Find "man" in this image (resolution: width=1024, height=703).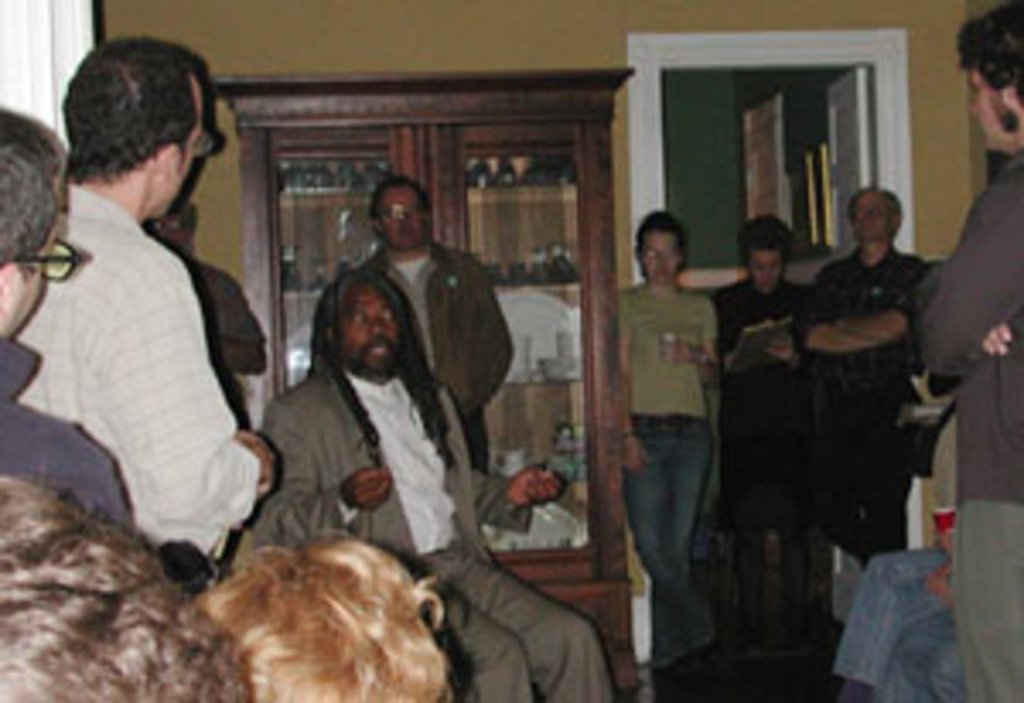
crop(918, 0, 1017, 700).
